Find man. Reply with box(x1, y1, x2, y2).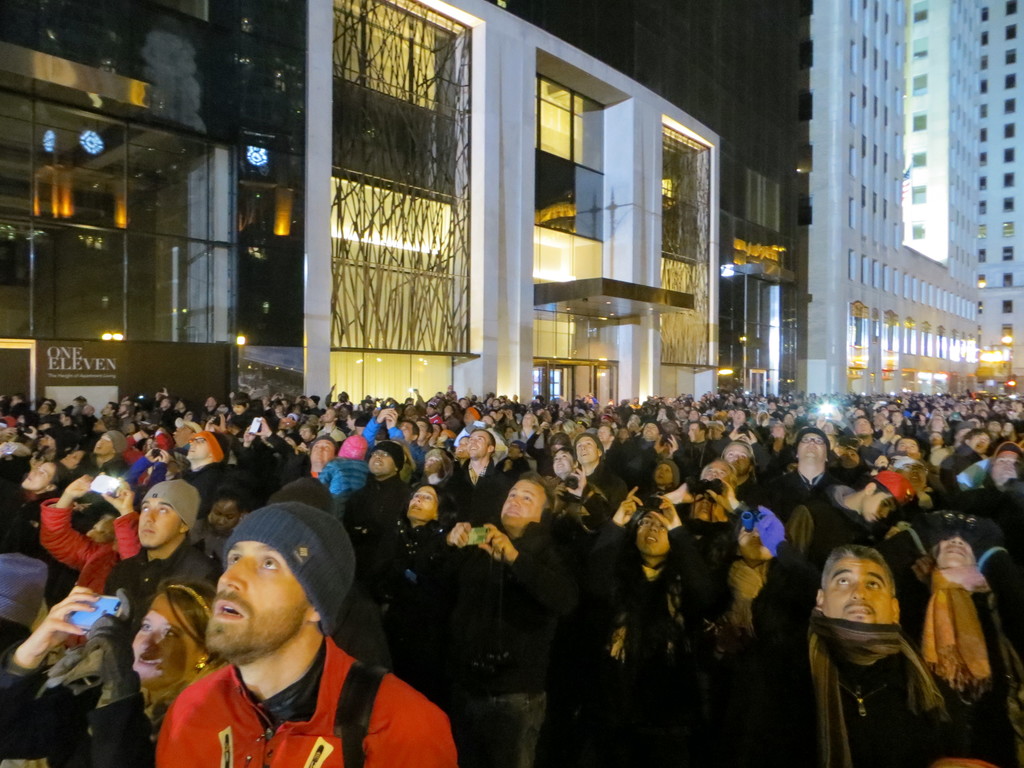
box(188, 429, 236, 479).
